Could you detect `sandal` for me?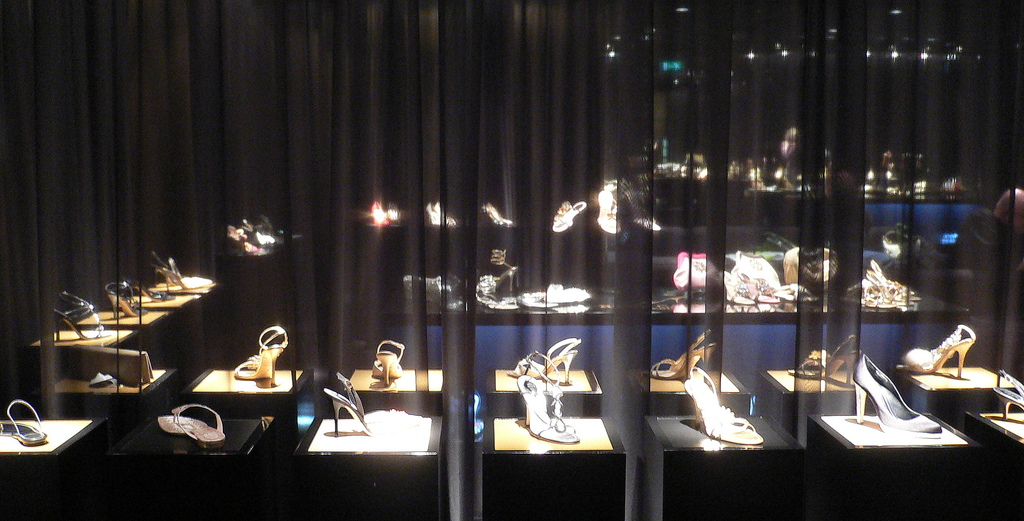
Detection result: {"x1": 514, "y1": 336, "x2": 579, "y2": 389}.
